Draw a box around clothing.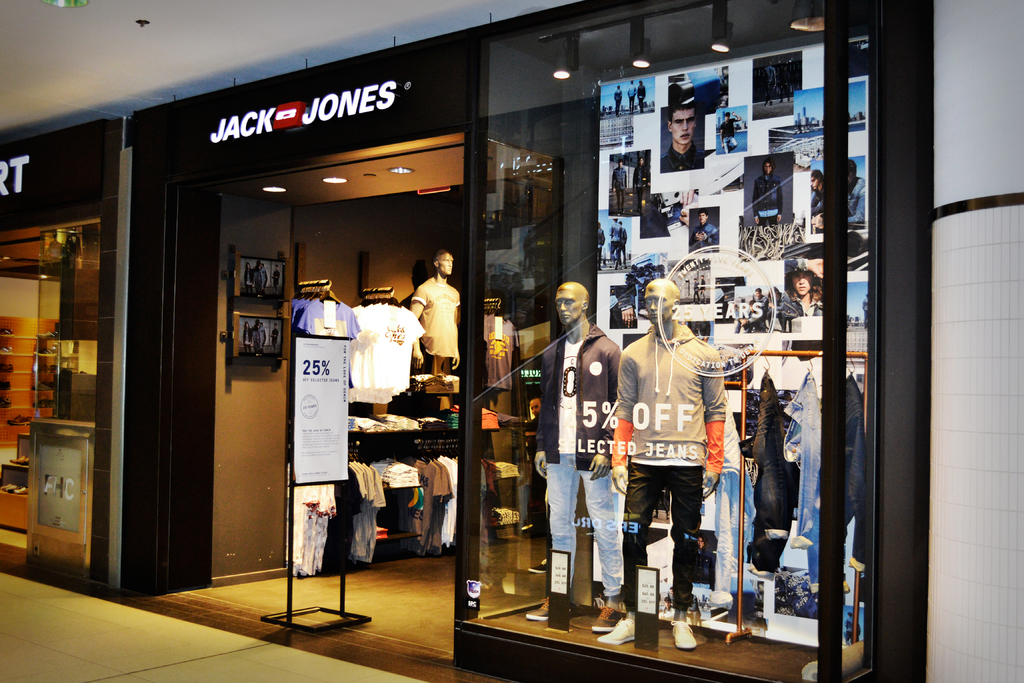
bbox(862, 299, 867, 325).
